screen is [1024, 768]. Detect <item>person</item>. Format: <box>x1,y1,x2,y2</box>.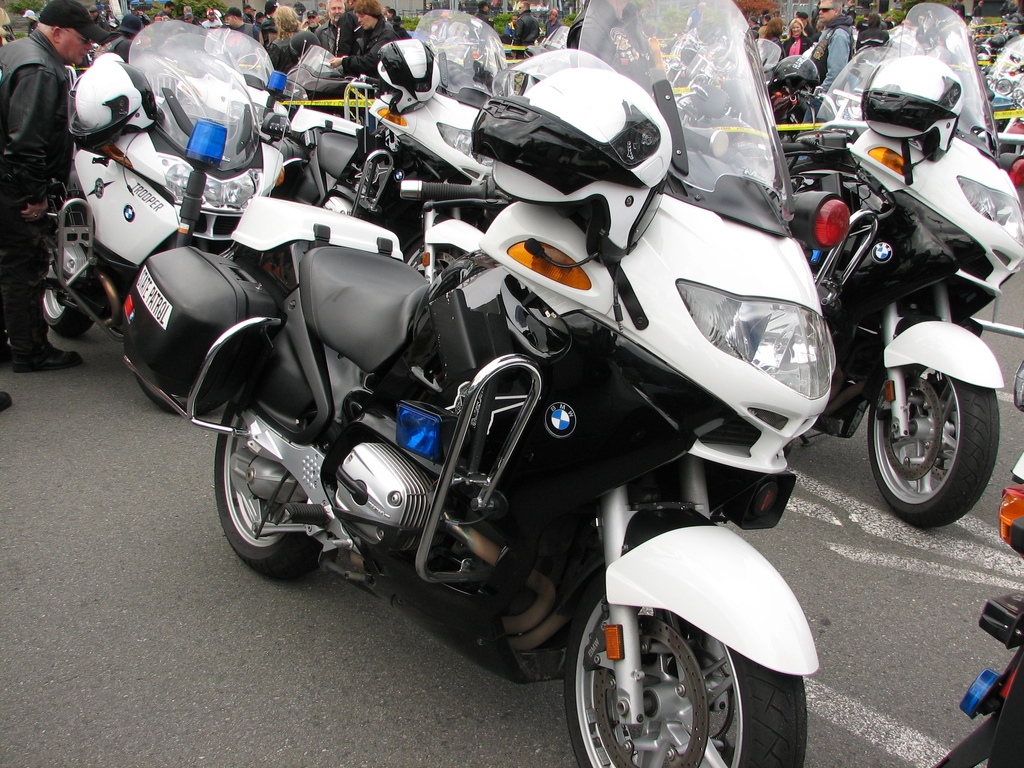
<box>543,8,561,38</box>.
